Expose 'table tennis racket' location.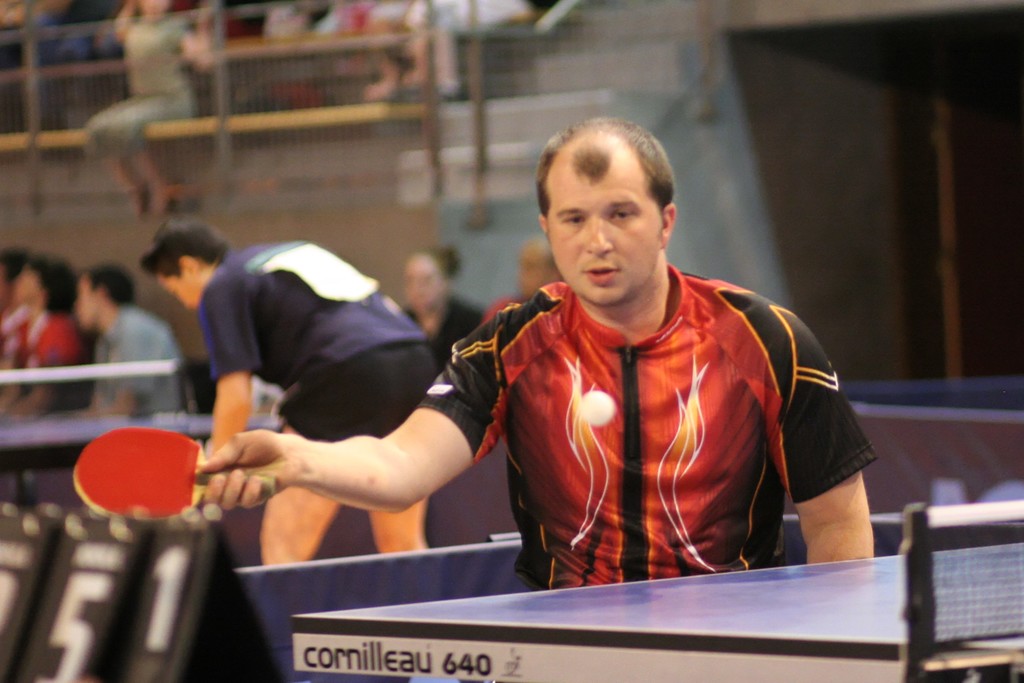
Exposed at bbox=(73, 425, 275, 522).
